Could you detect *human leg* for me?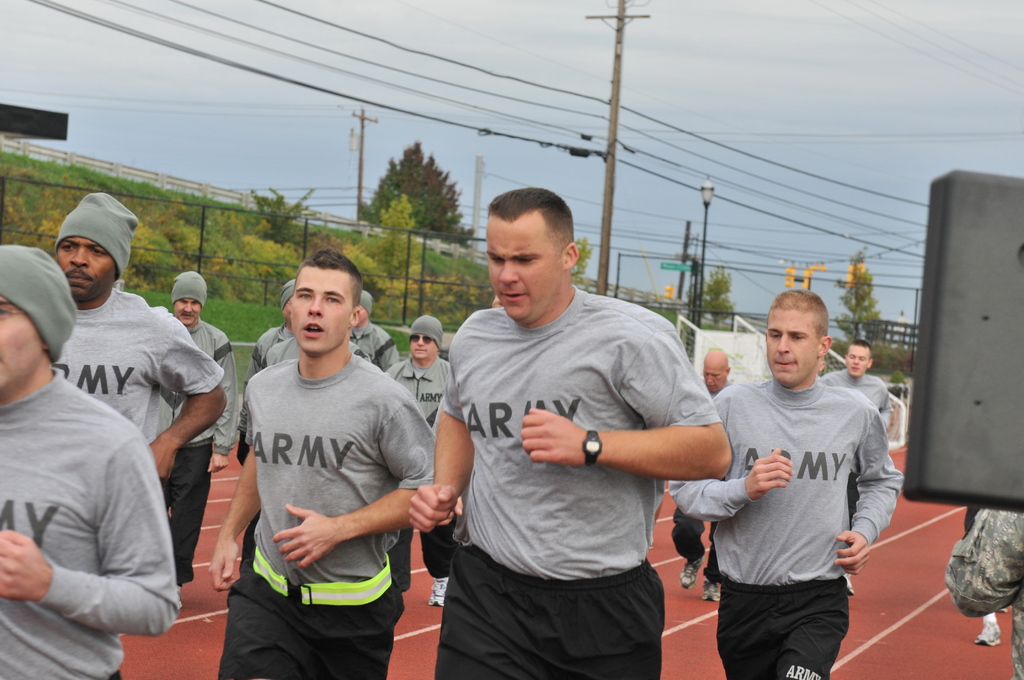
Detection result: 669:507:707:590.
